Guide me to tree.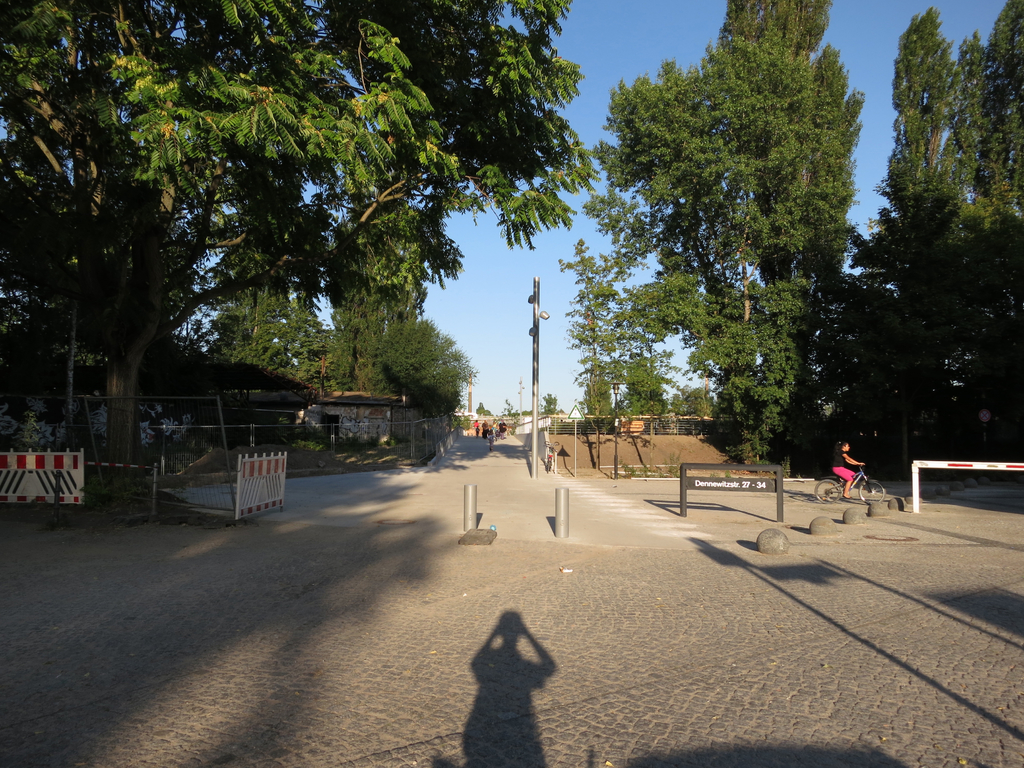
Guidance: left=359, top=330, right=453, bottom=413.
